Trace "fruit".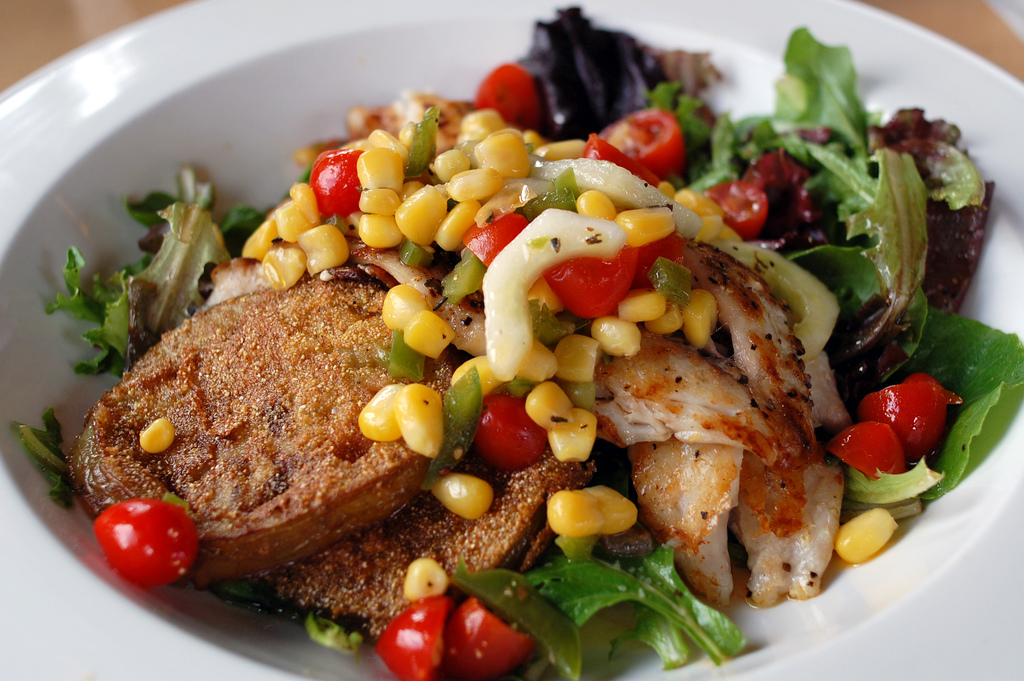
Traced to bbox=(463, 213, 525, 270).
